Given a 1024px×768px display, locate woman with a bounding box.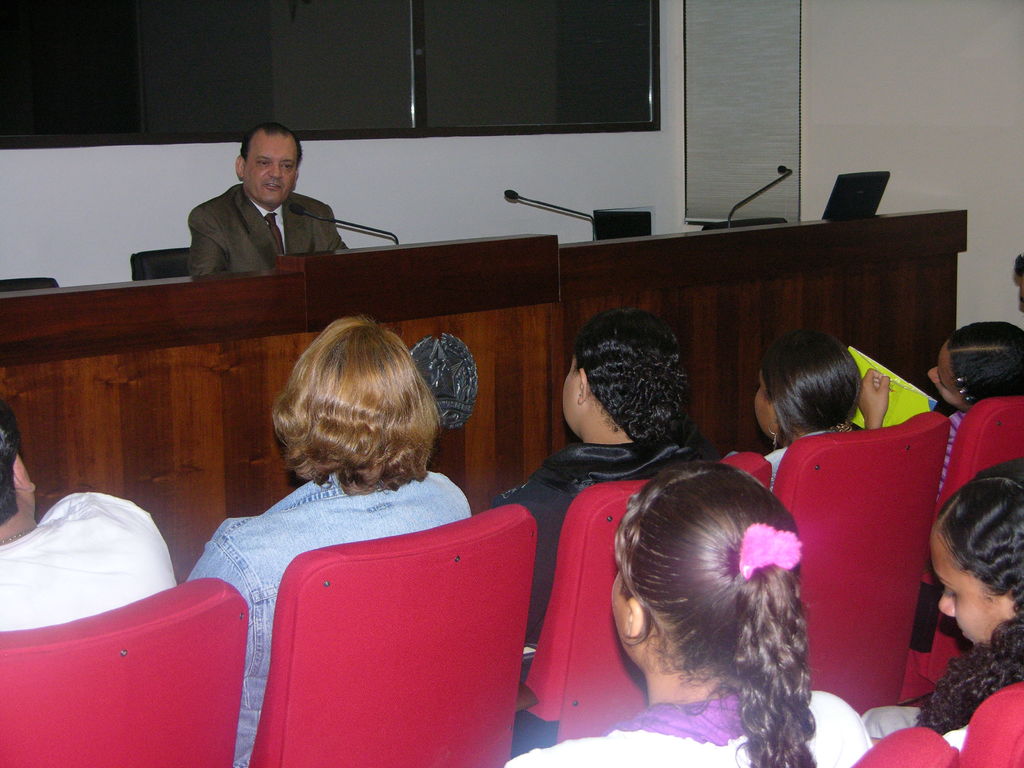
Located: box=[488, 306, 724, 756].
